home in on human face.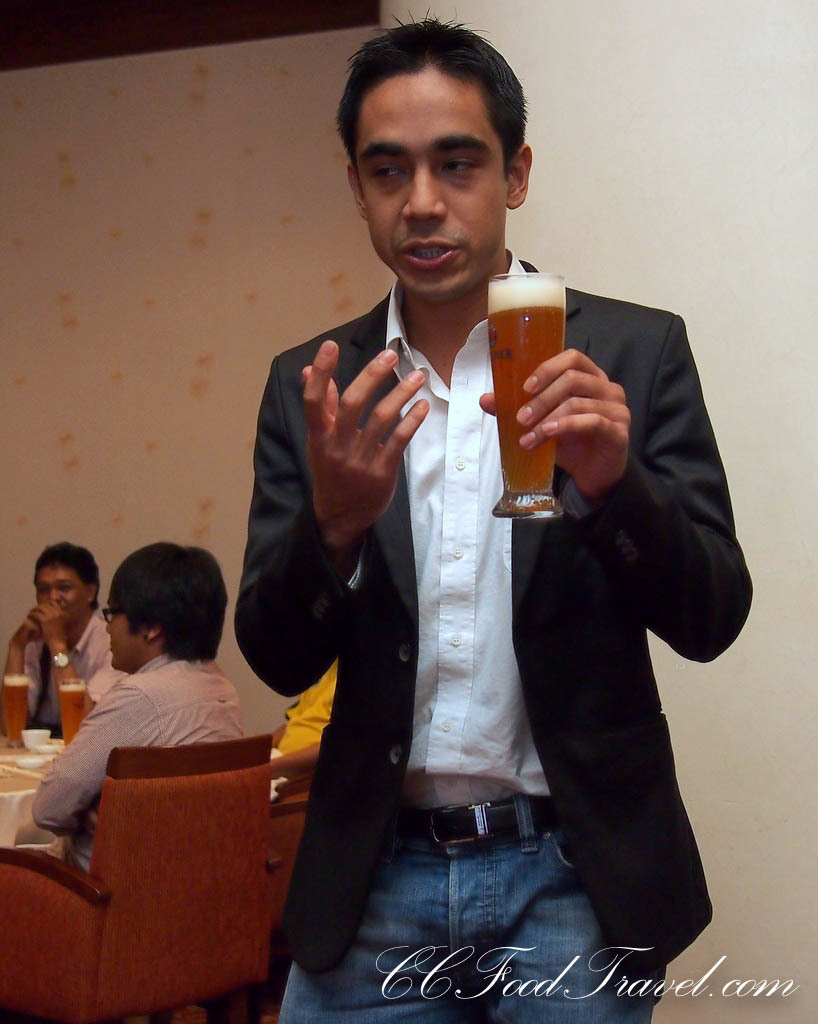
Homed in at [352, 63, 505, 313].
